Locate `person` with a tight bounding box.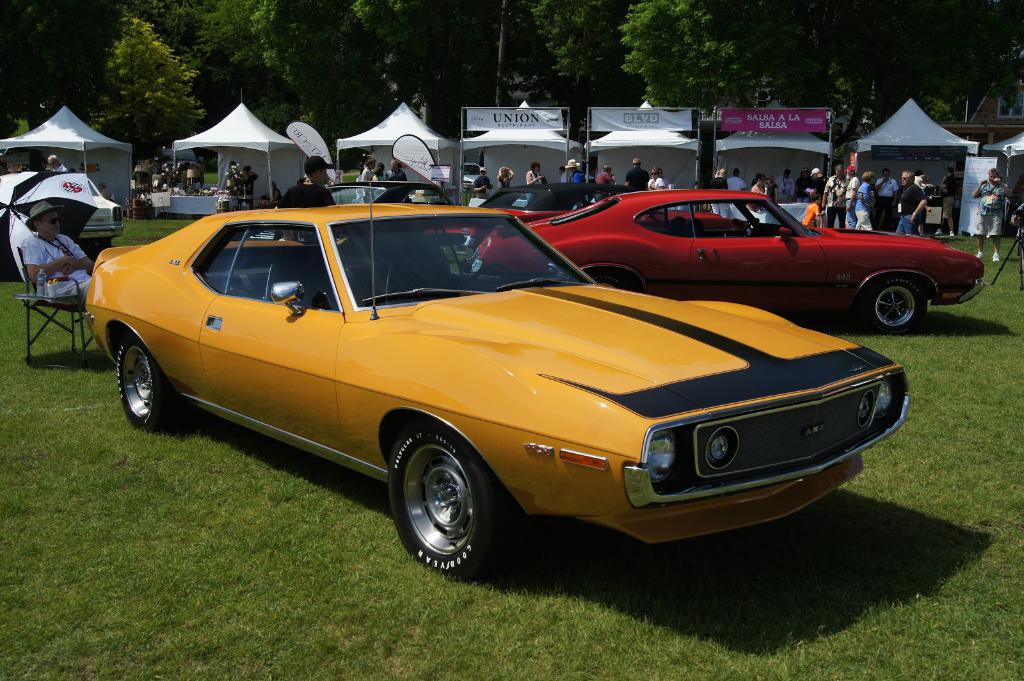
bbox(913, 175, 927, 236).
